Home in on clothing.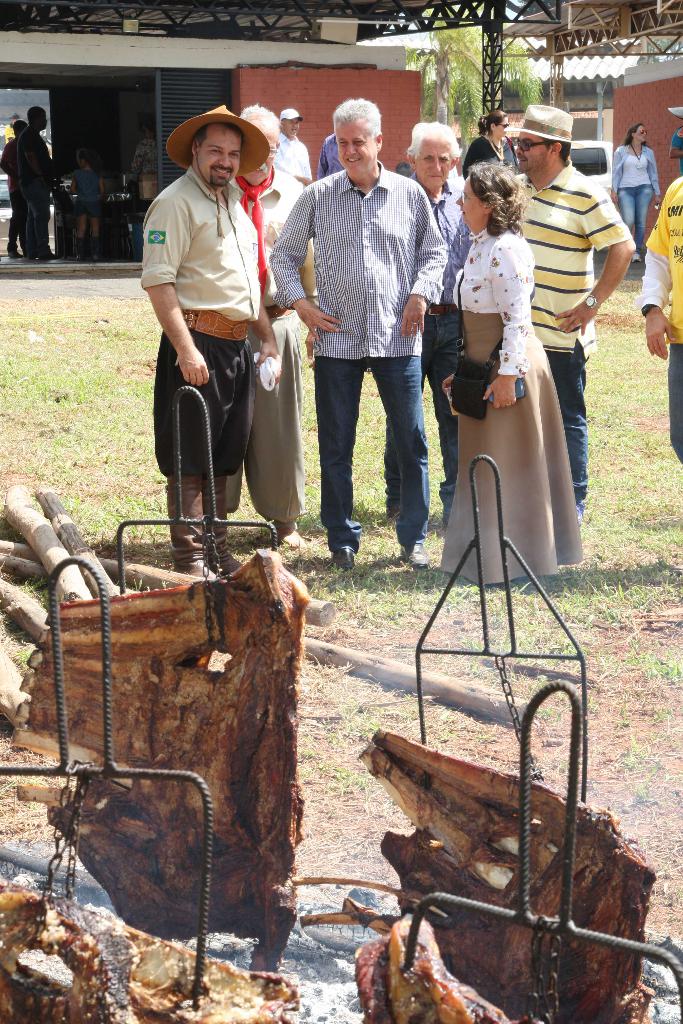
Homed in at bbox=[609, 145, 664, 255].
